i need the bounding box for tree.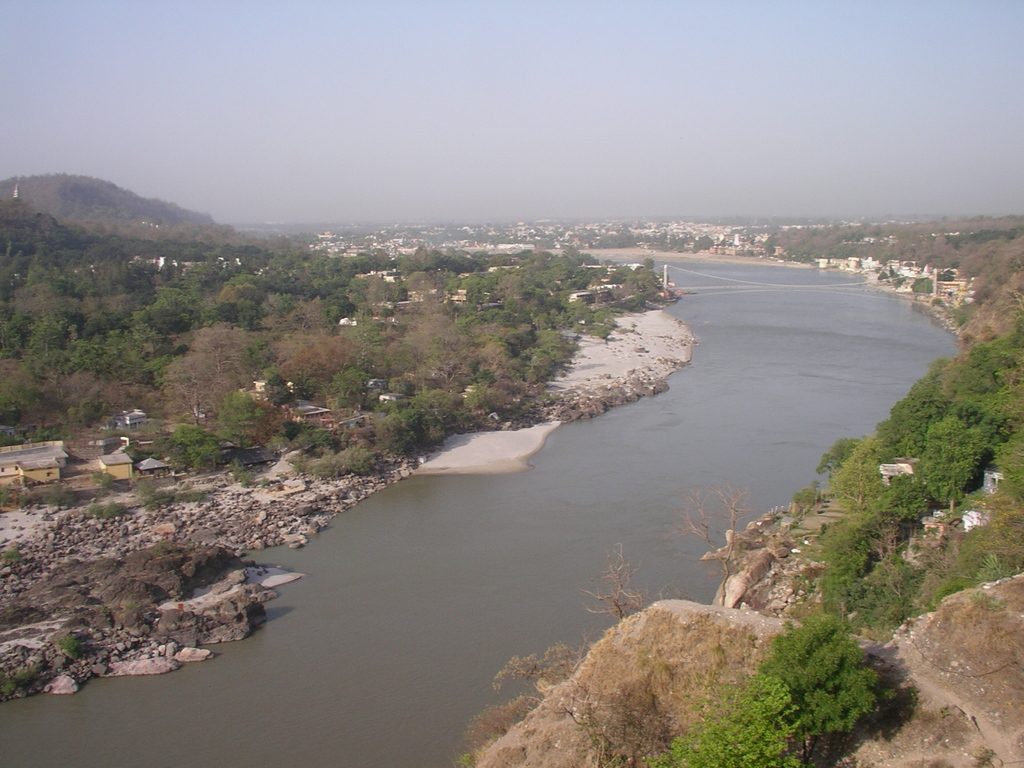
Here it is: {"x1": 835, "y1": 445, "x2": 890, "y2": 500}.
